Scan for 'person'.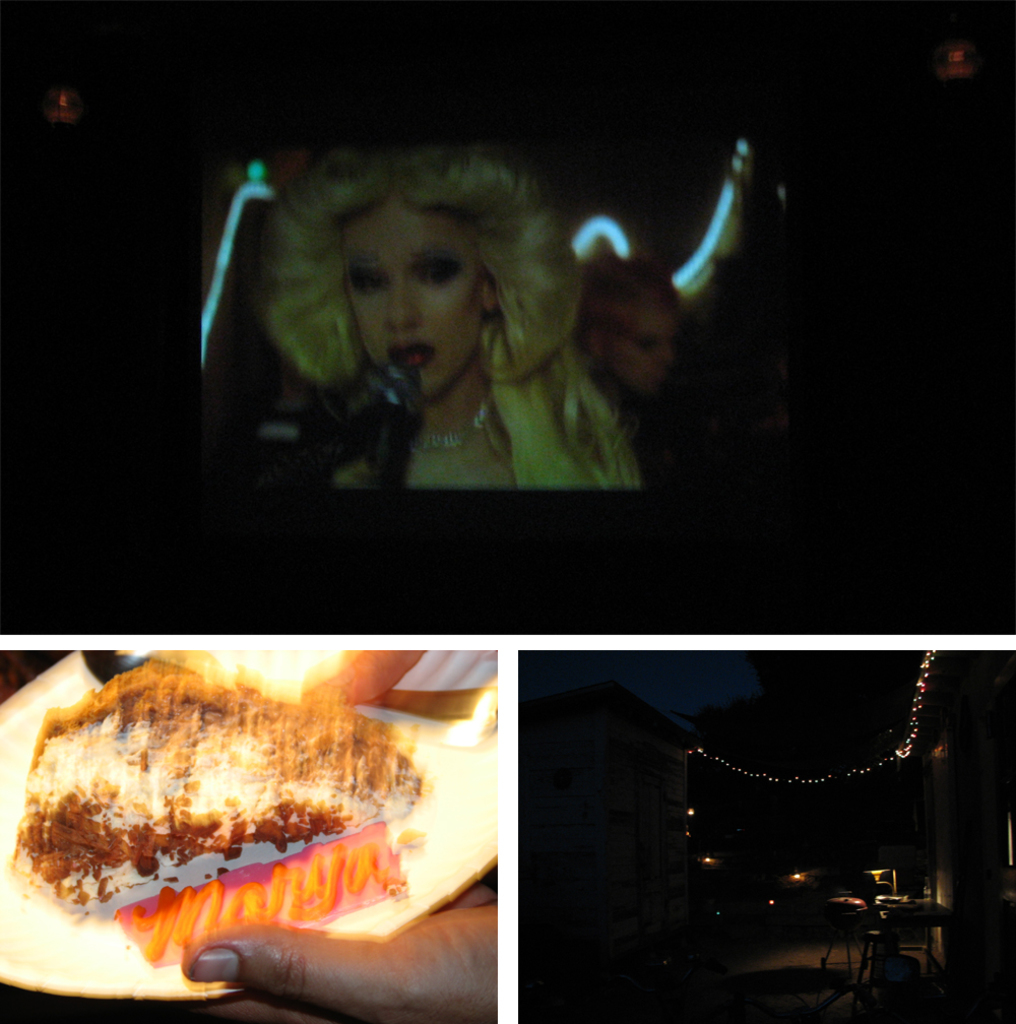
Scan result: <bbox>197, 156, 700, 555</bbox>.
